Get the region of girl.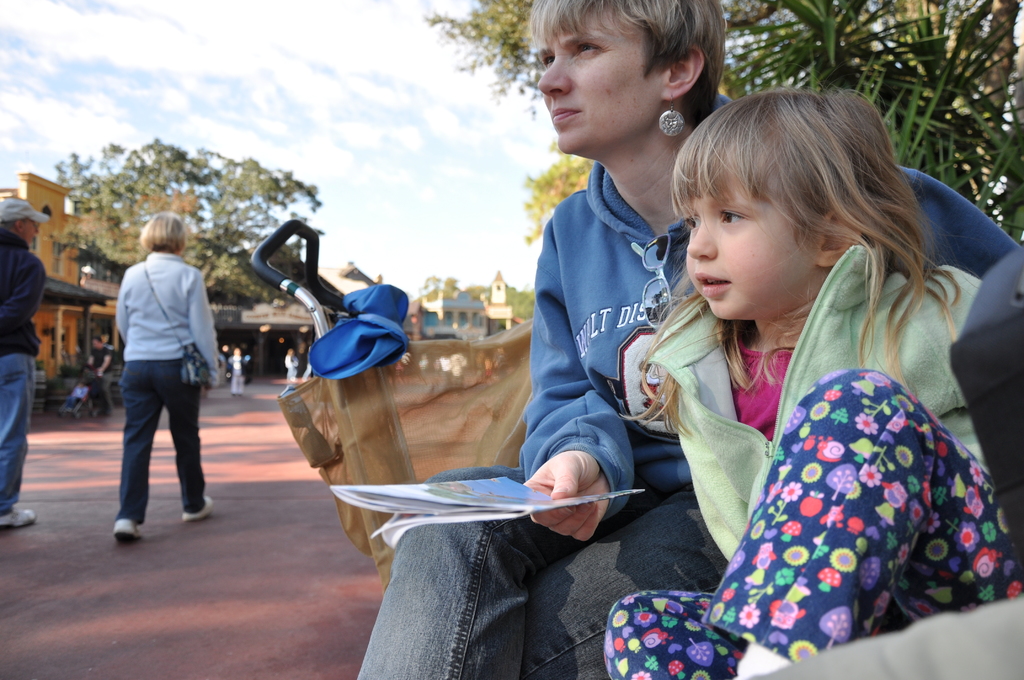
{"left": 604, "top": 86, "right": 1023, "bottom": 679}.
